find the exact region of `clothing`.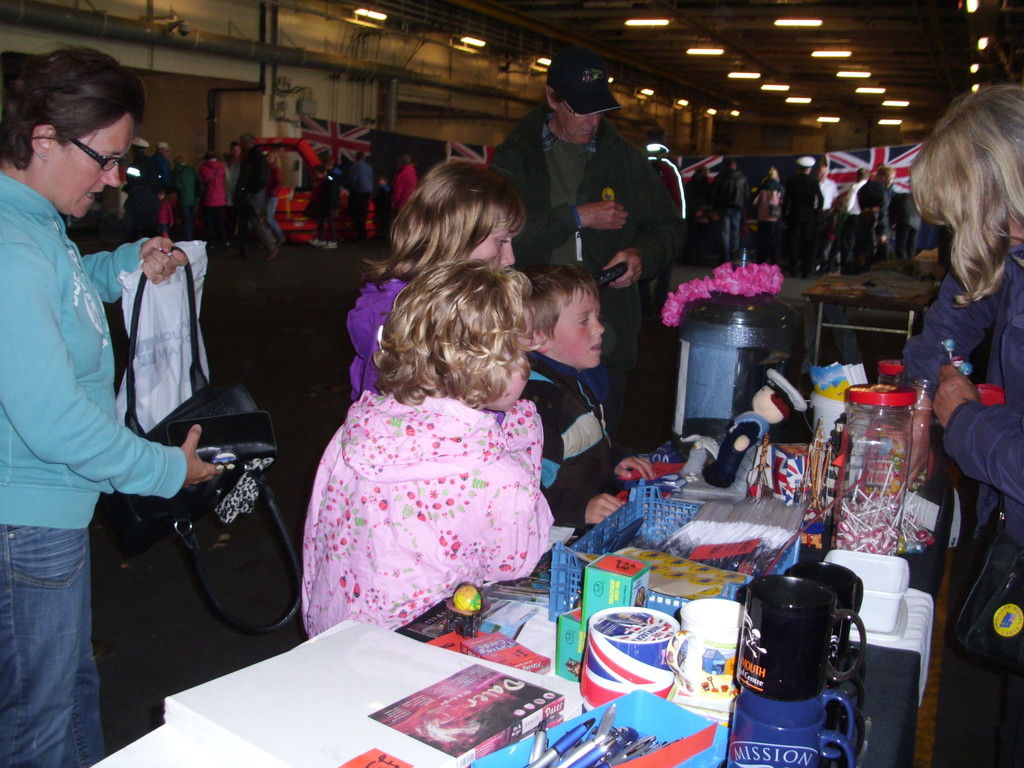
Exact region: rect(813, 175, 838, 271).
